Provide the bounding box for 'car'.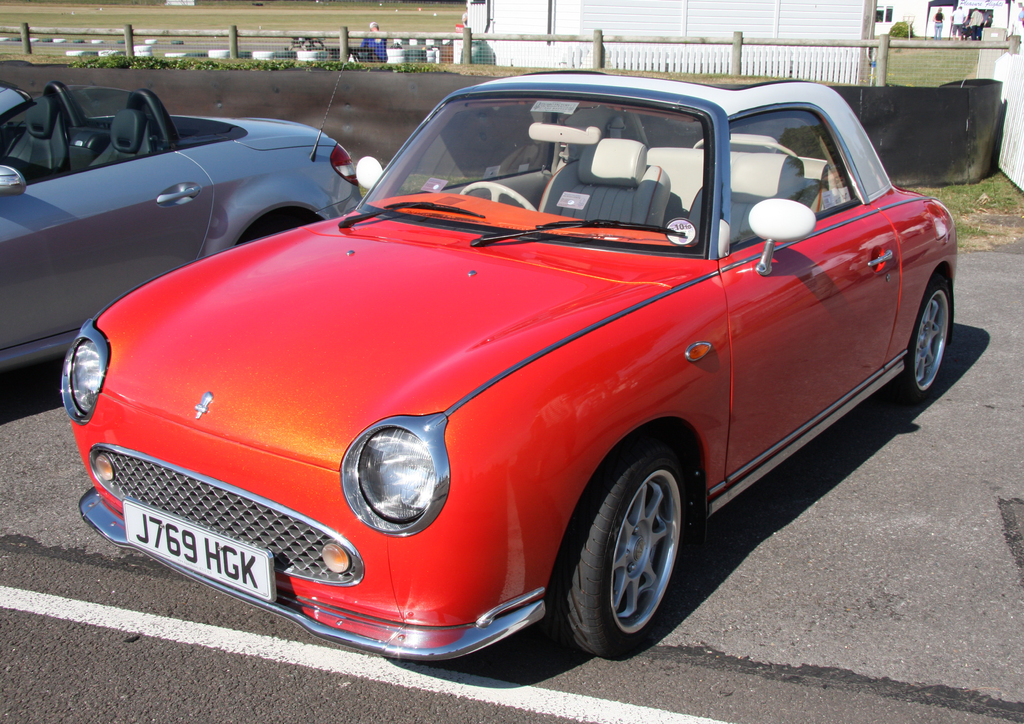
{"left": 59, "top": 76, "right": 959, "bottom": 661}.
